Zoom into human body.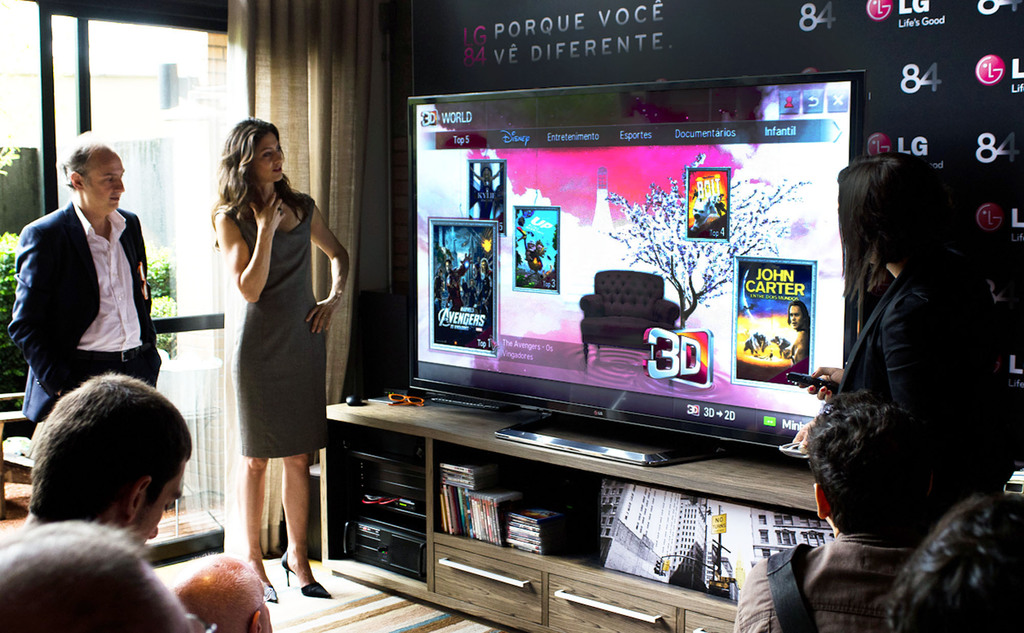
Zoom target: l=808, t=156, r=986, b=533.
